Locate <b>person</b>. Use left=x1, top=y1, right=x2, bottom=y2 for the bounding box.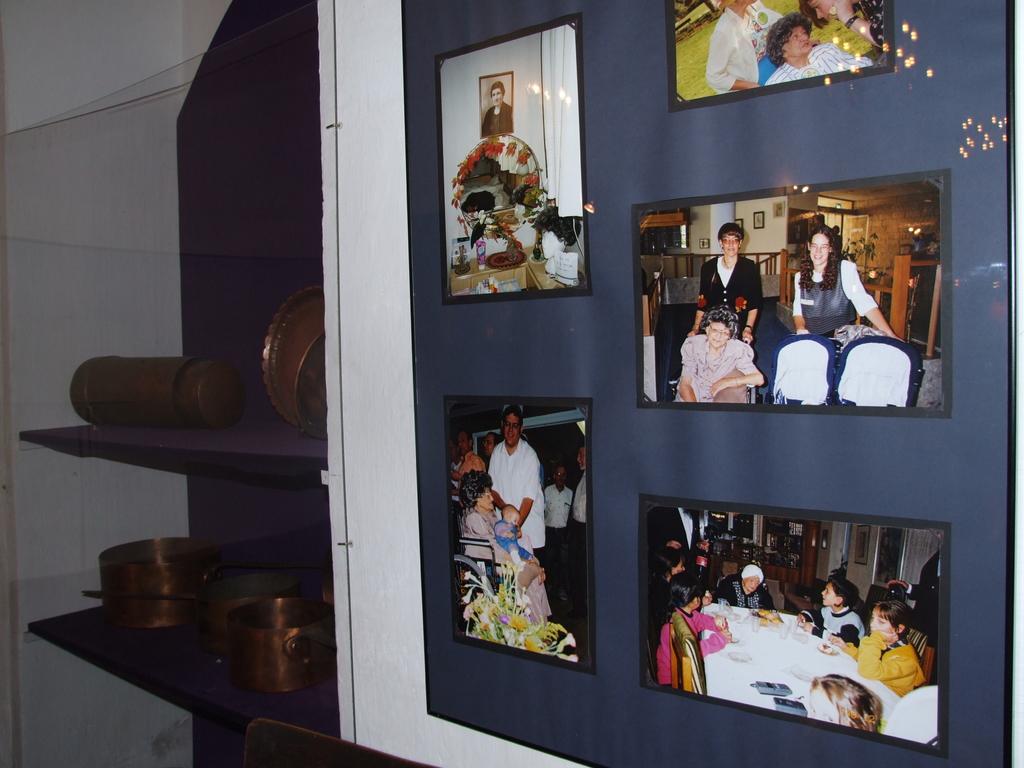
left=481, top=83, right=515, bottom=138.
